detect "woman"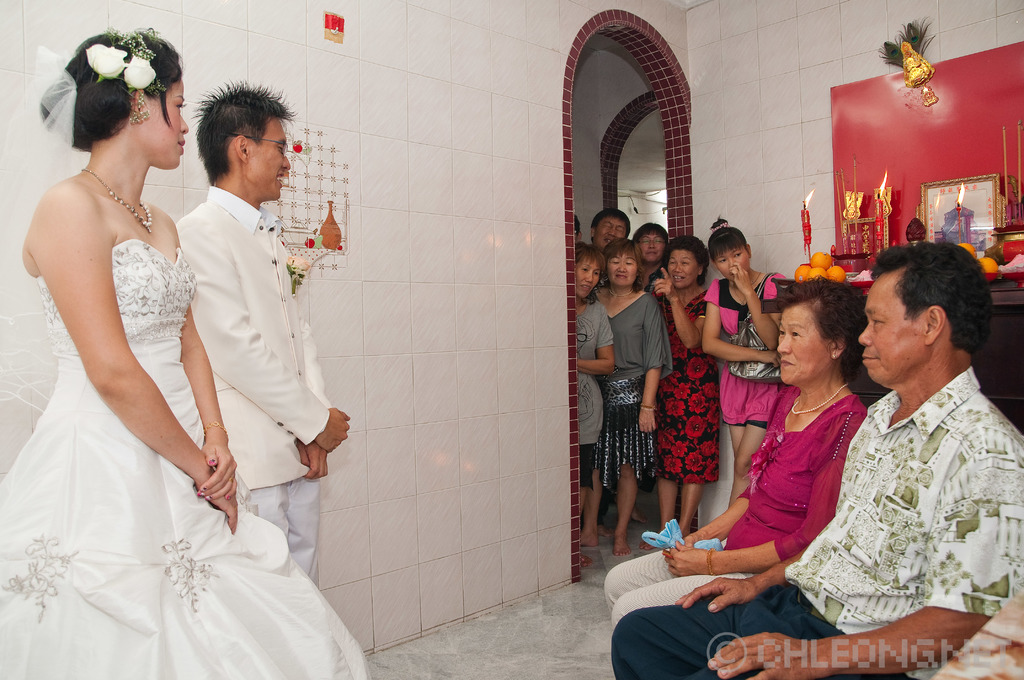
region(647, 232, 708, 554)
